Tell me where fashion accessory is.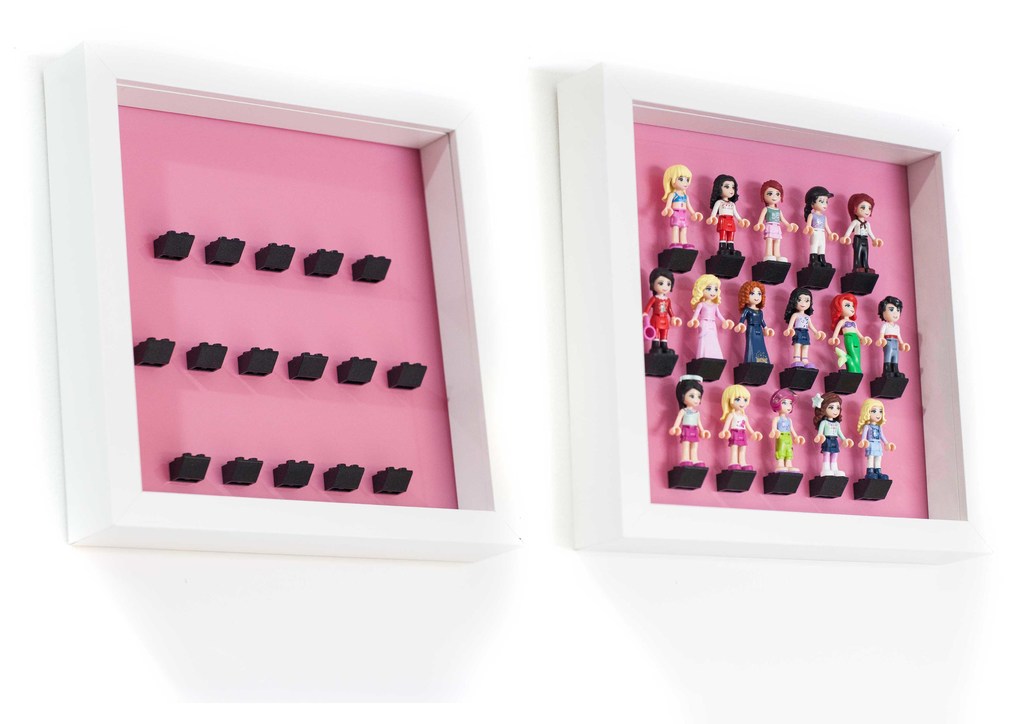
fashion accessory is at [left=716, top=241, right=730, bottom=258].
